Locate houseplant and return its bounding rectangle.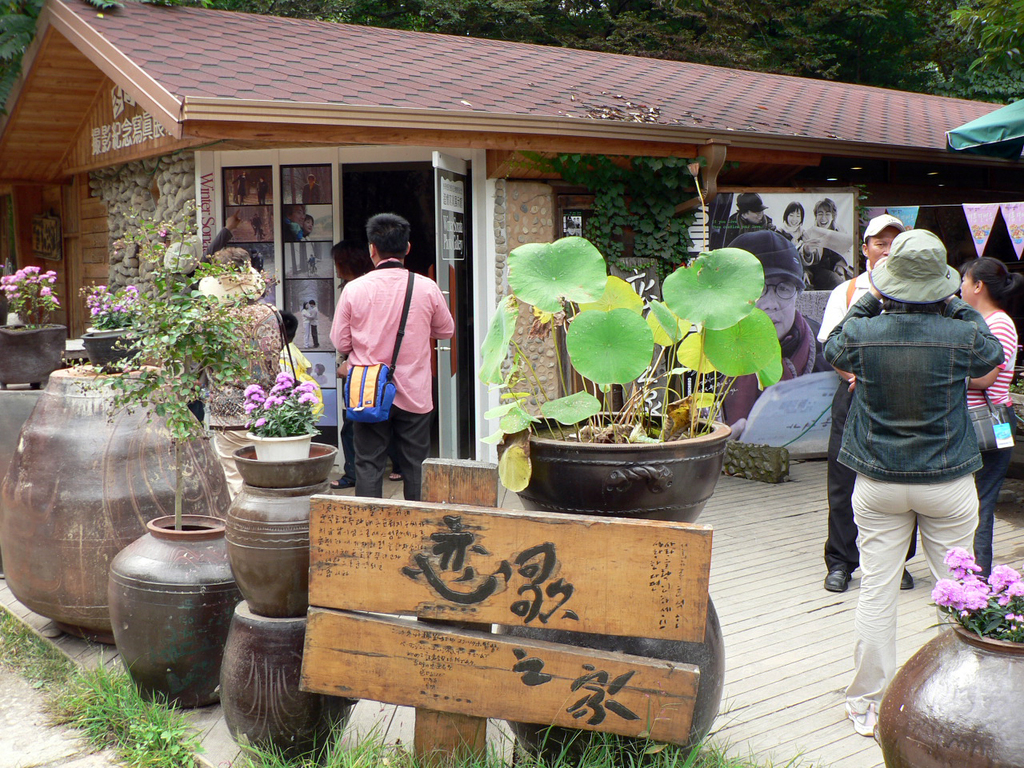
rect(66, 181, 297, 703).
